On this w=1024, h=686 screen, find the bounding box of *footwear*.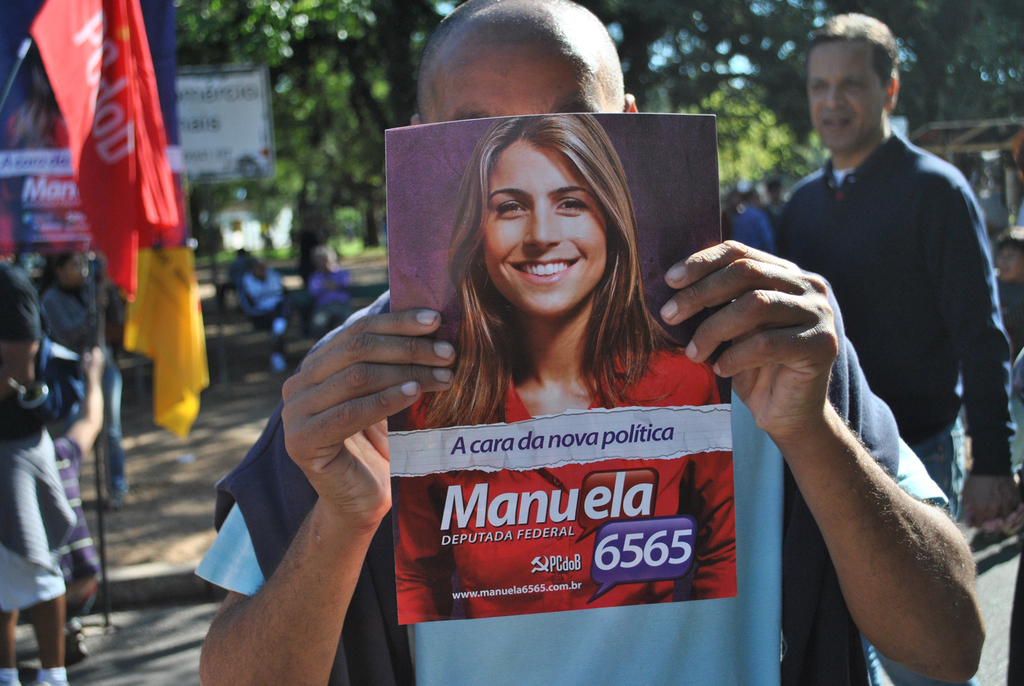
Bounding box: box(65, 634, 92, 669).
